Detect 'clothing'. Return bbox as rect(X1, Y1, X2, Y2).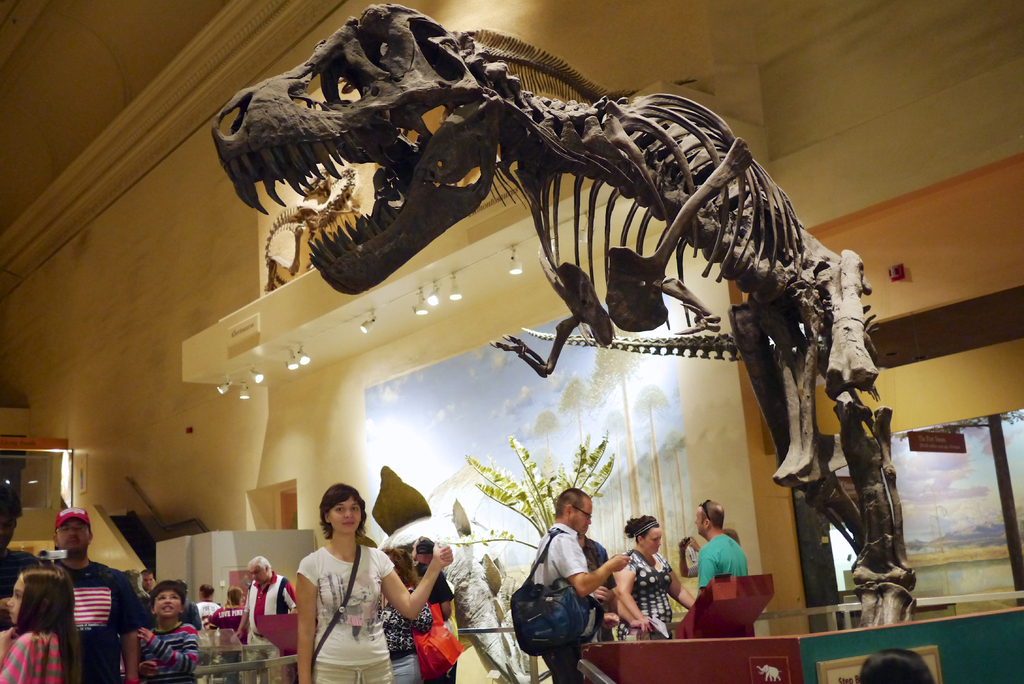
rect(4, 617, 63, 683).
